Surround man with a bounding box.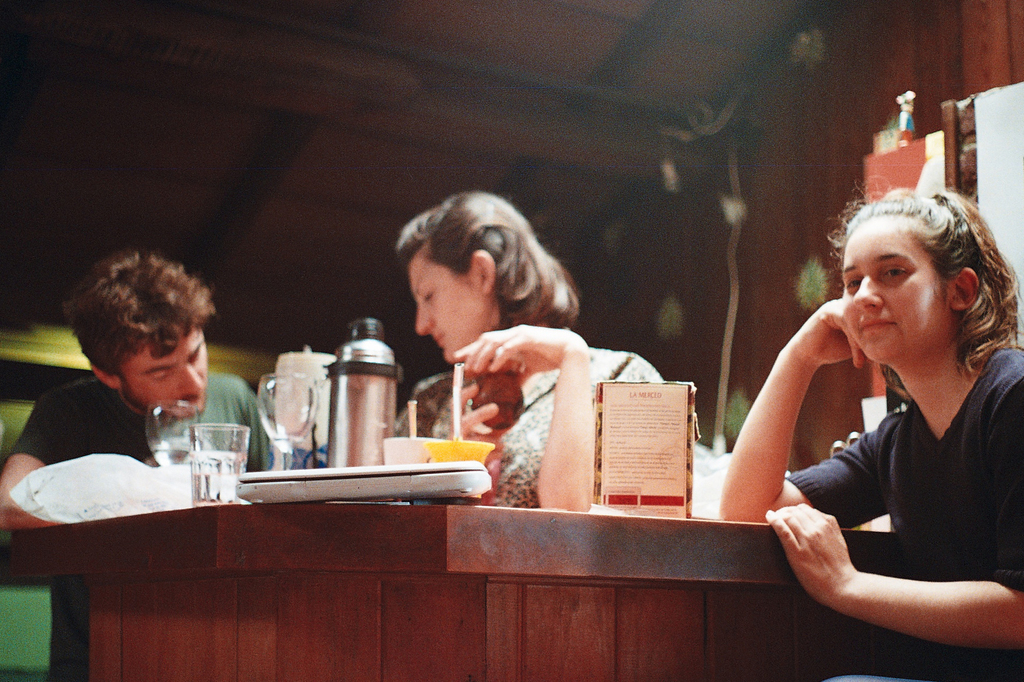
<bbox>6, 248, 280, 534</bbox>.
